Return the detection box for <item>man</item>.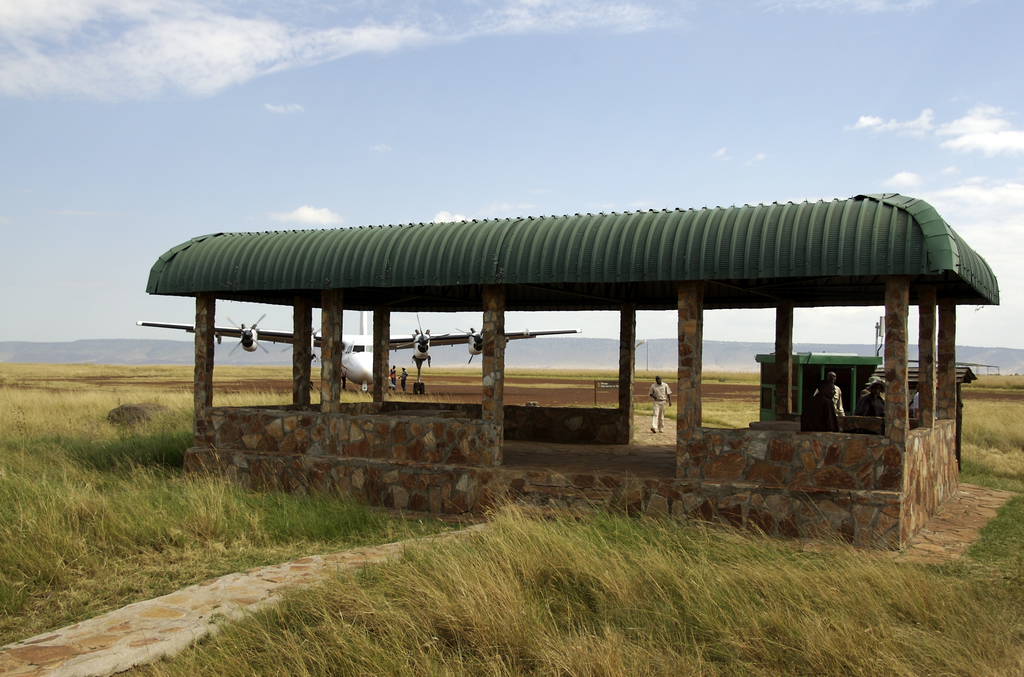
box=[851, 383, 886, 418].
